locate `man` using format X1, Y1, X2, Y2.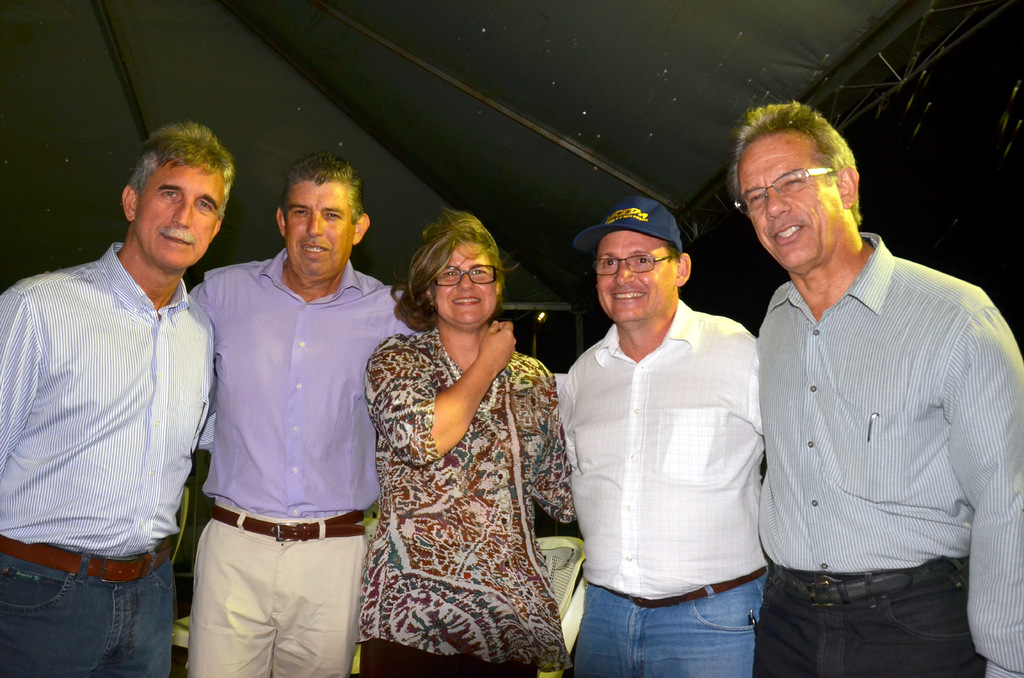
0, 104, 219, 656.
